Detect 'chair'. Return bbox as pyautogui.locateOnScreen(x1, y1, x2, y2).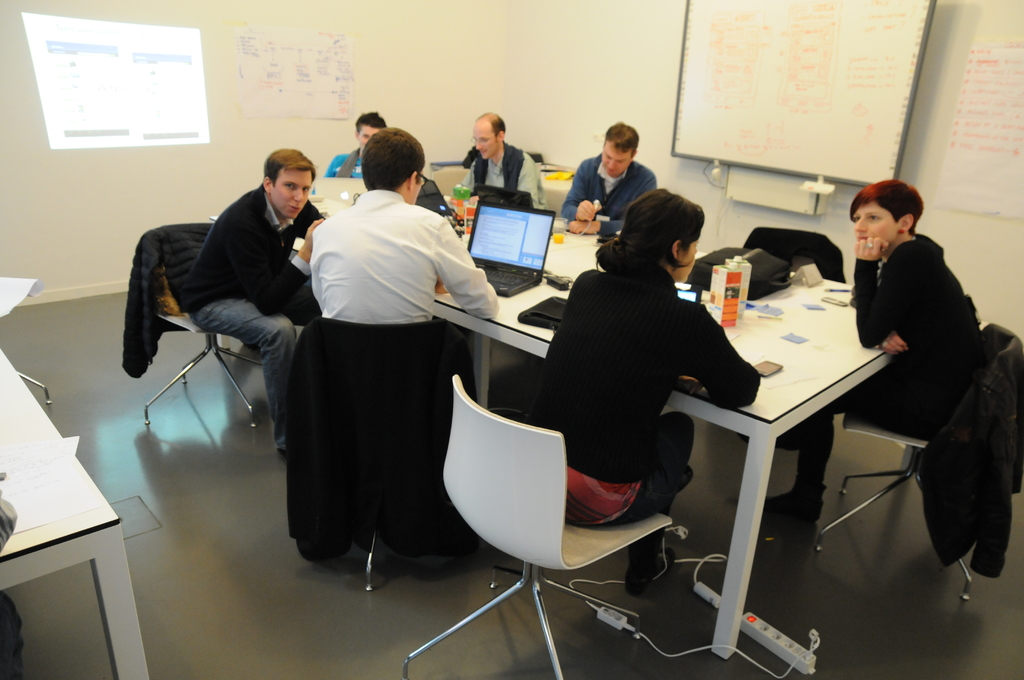
pyautogui.locateOnScreen(394, 371, 678, 679).
